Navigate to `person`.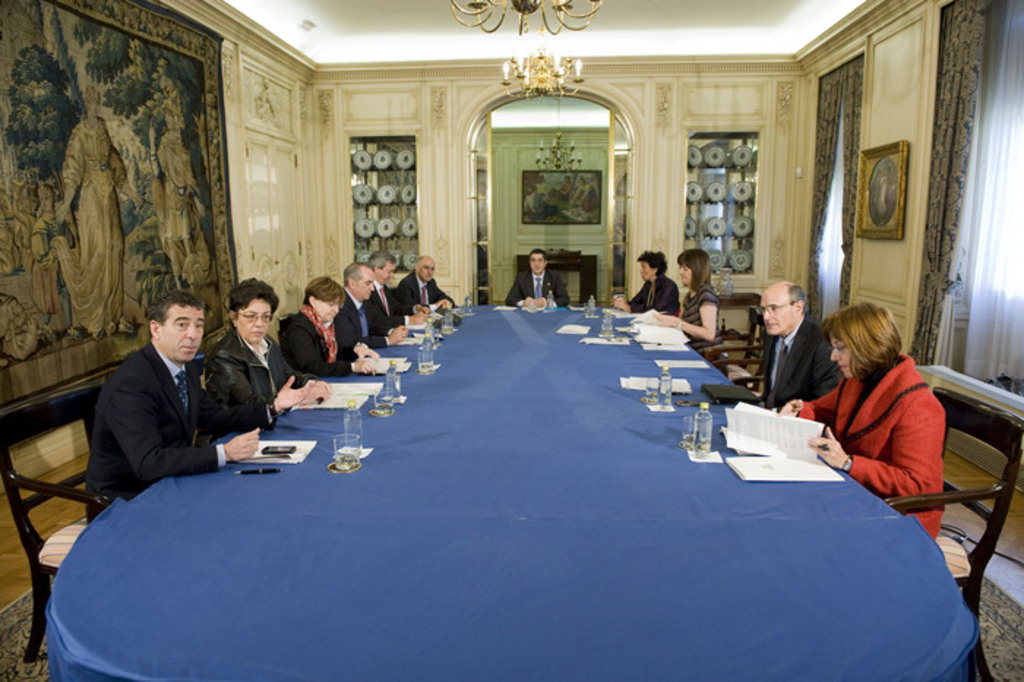
Navigation target: [left=75, top=288, right=309, bottom=530].
